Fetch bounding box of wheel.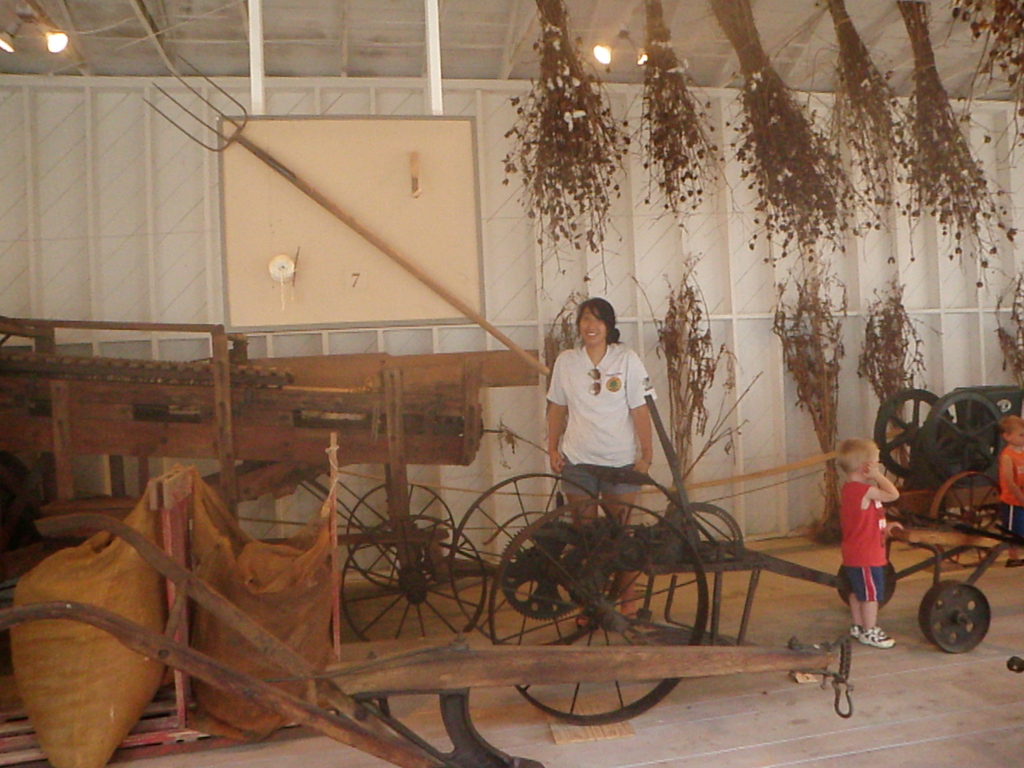
Bbox: {"x1": 874, "y1": 387, "x2": 951, "y2": 477}.
